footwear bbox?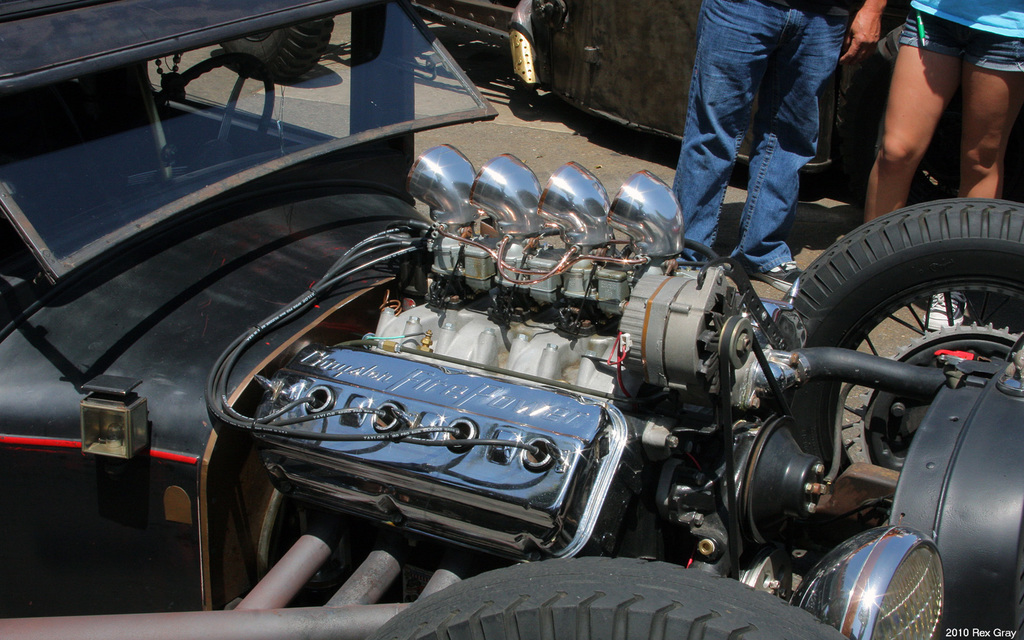
(left=916, top=284, right=972, bottom=328)
